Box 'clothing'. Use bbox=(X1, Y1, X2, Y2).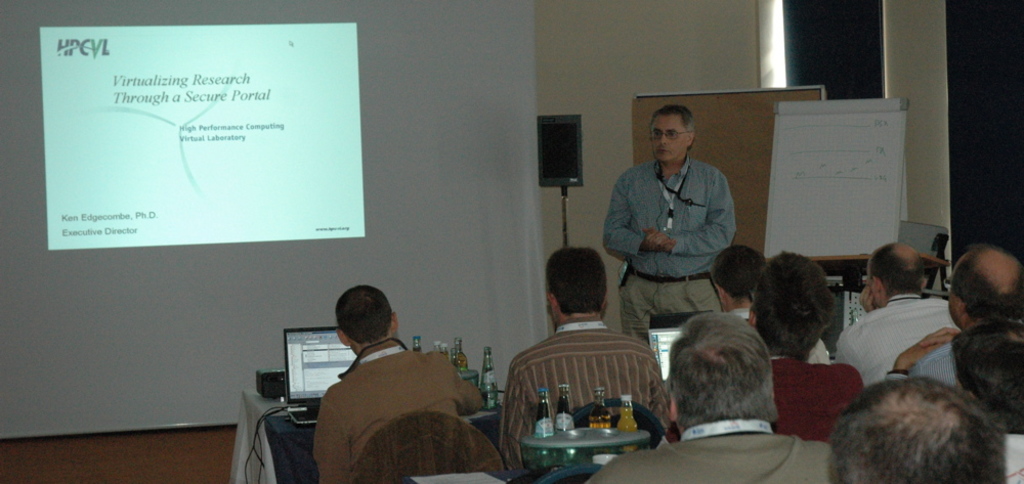
bbox=(770, 351, 866, 442).
